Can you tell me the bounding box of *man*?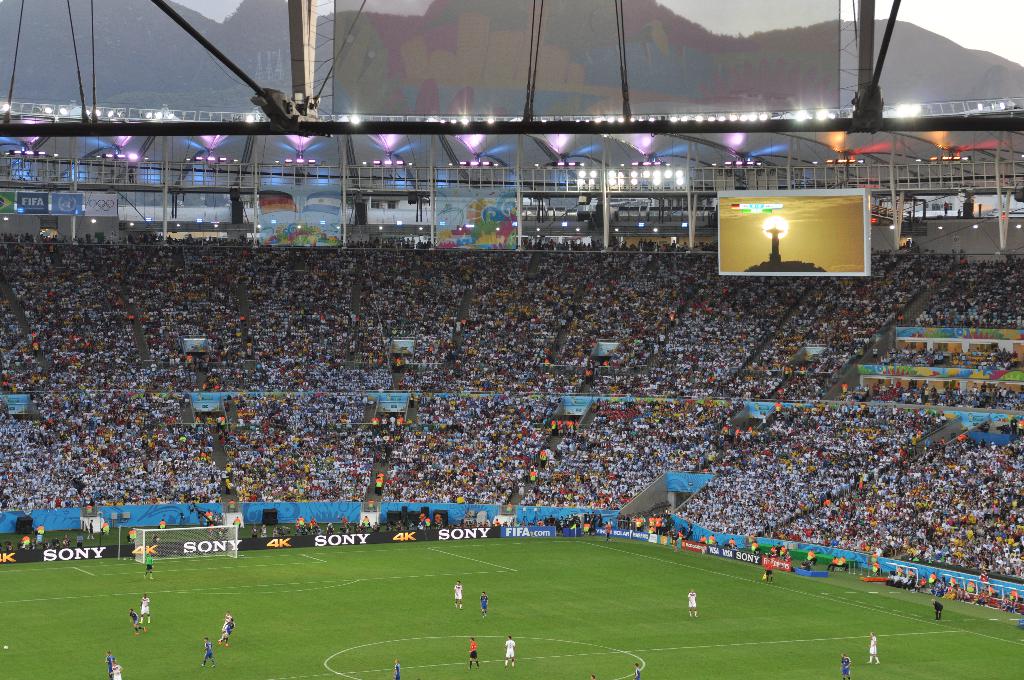
{"left": 76, "top": 533, "right": 84, "bottom": 547}.
